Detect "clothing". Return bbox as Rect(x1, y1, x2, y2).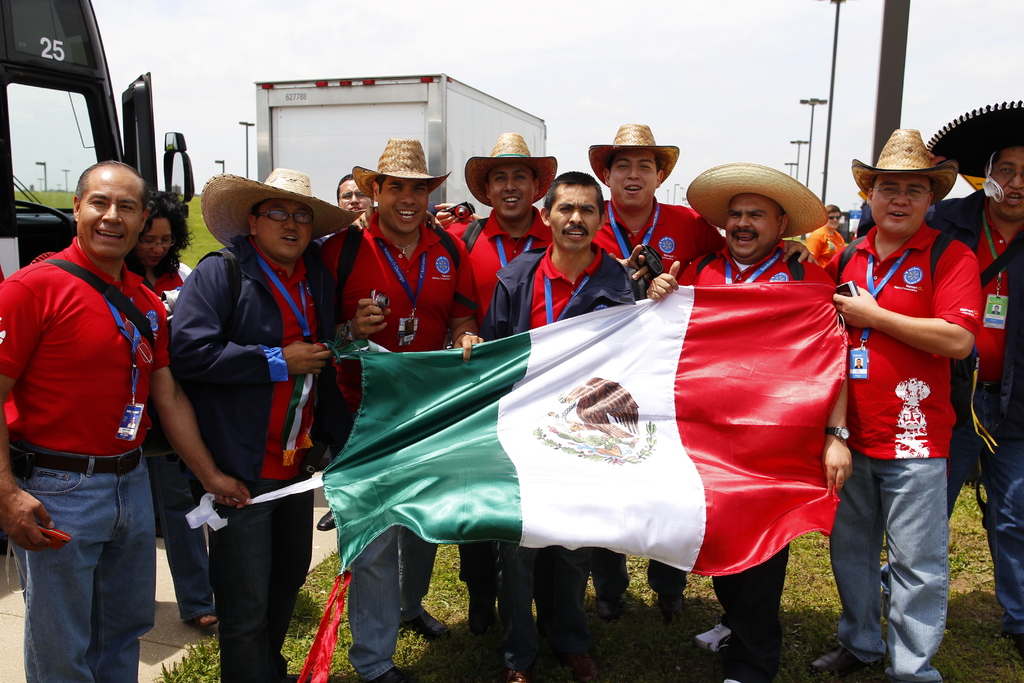
Rect(13, 461, 161, 682).
